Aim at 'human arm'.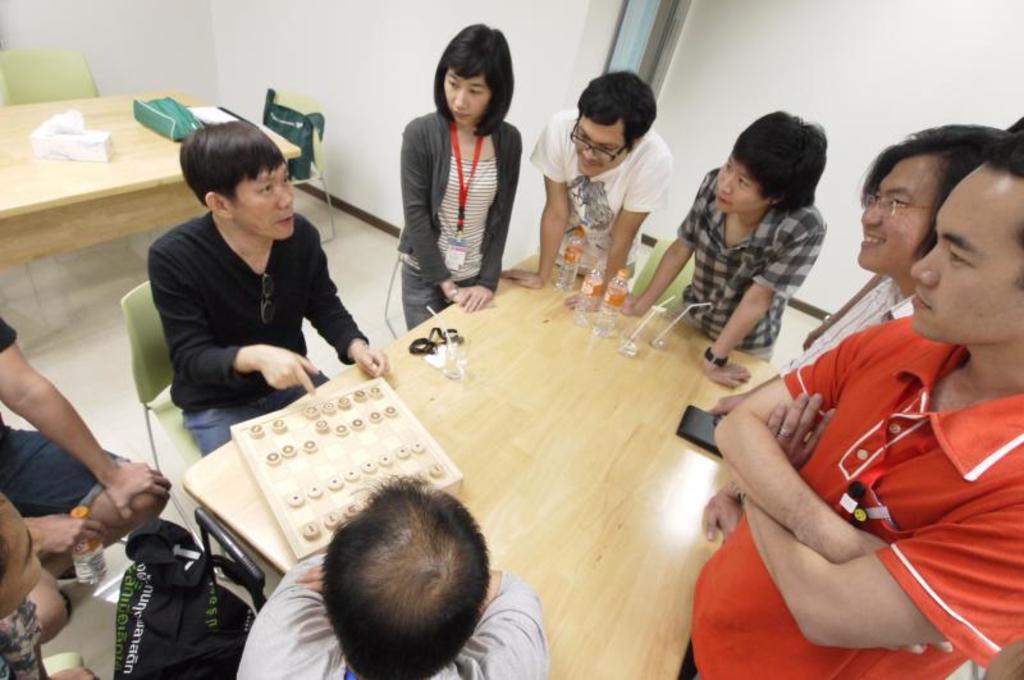
Aimed at box=[800, 270, 887, 346].
